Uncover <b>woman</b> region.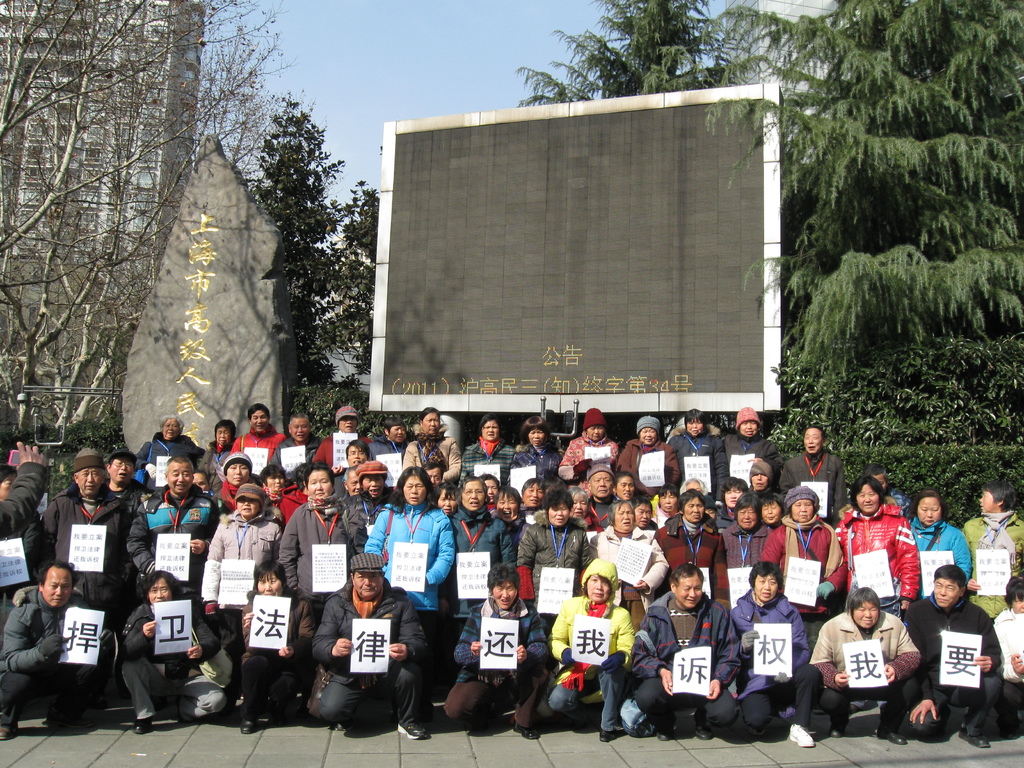
Uncovered: (511, 412, 566, 493).
